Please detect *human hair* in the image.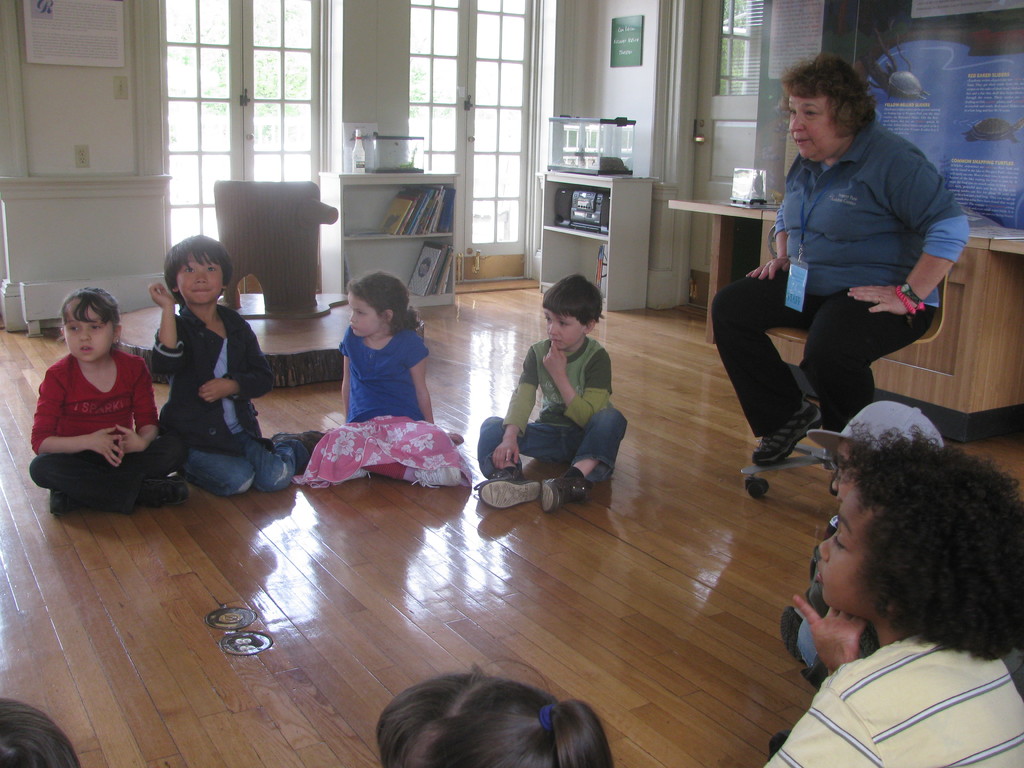
(0,691,80,767).
